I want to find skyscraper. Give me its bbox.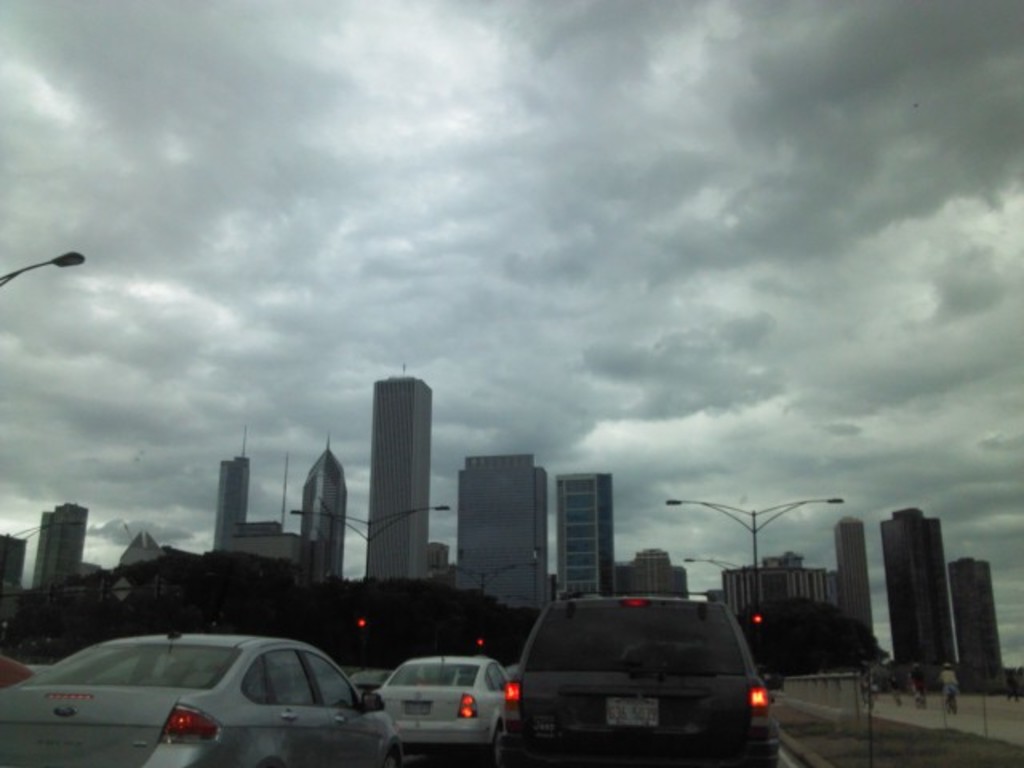
detection(0, 528, 34, 594).
